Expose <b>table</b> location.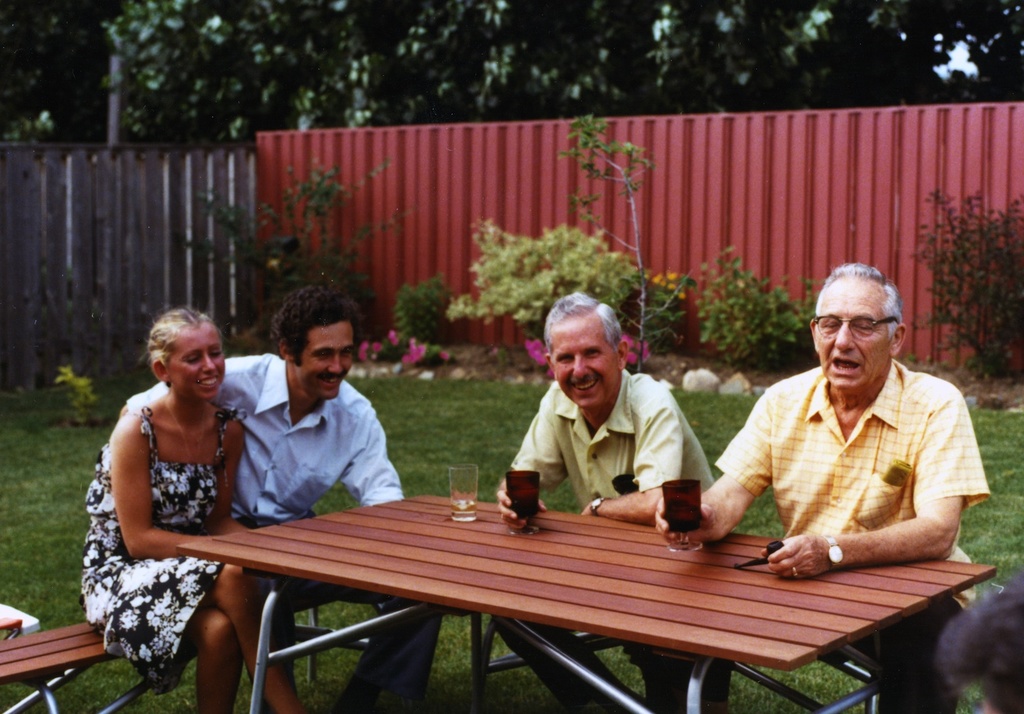
Exposed at 132 486 976 689.
